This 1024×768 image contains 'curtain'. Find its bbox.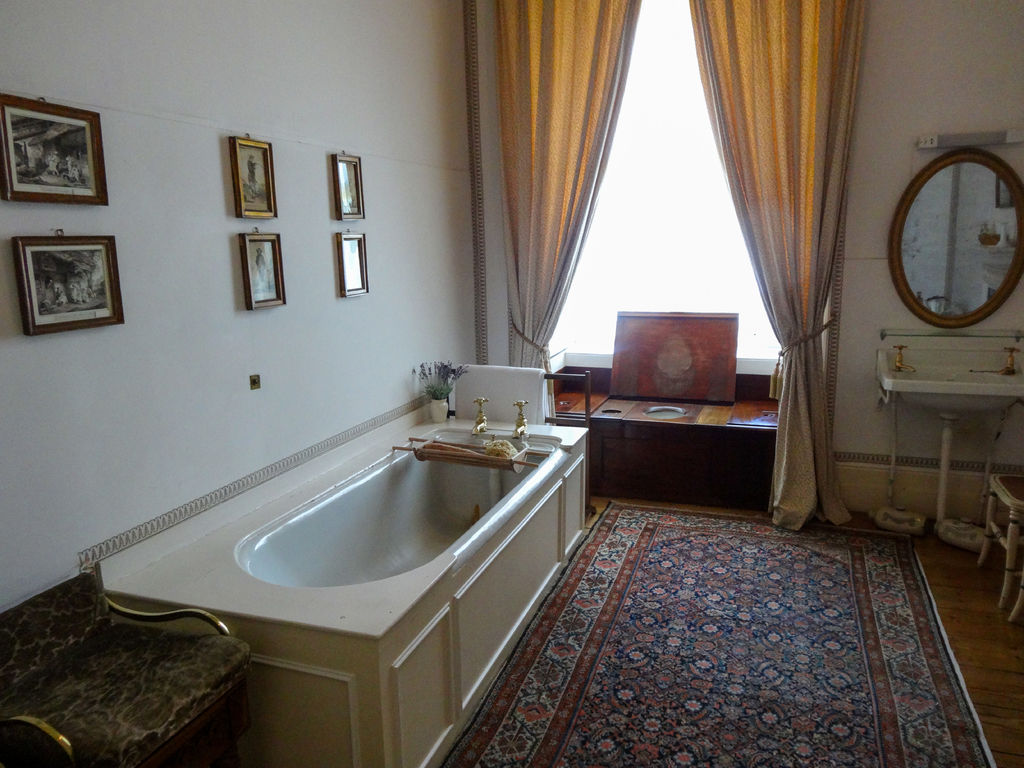
left=453, top=19, right=875, bottom=472.
